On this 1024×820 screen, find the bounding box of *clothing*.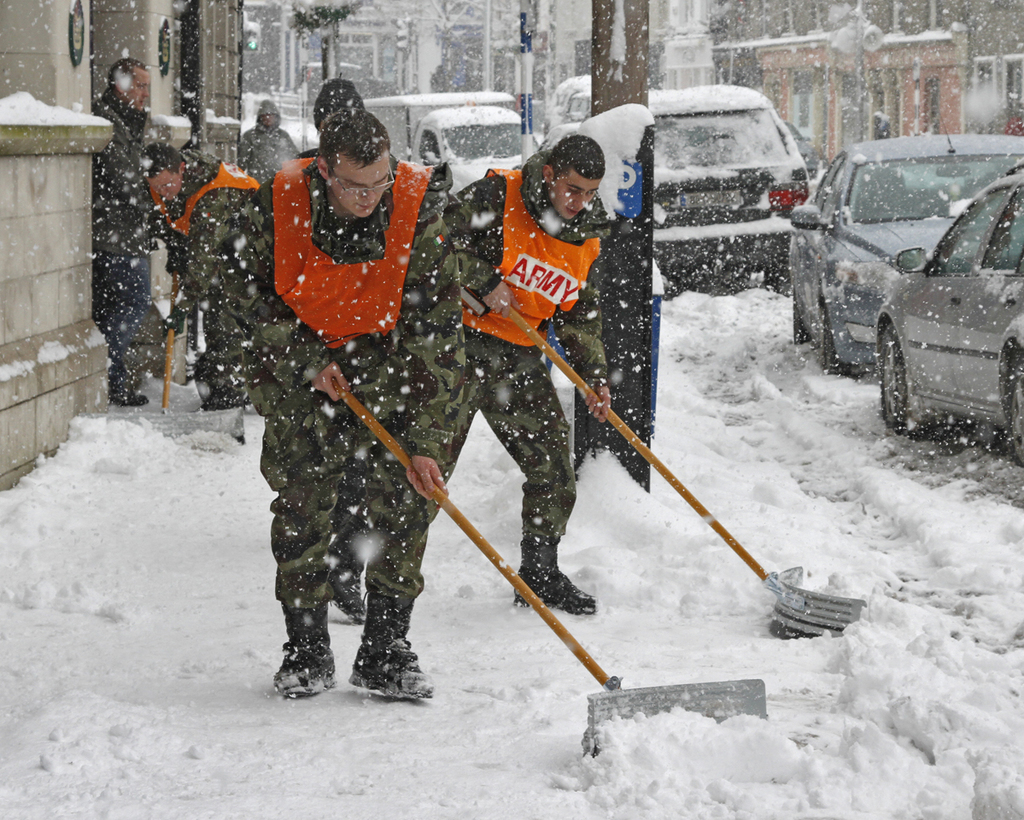
Bounding box: <box>240,98,301,177</box>.
